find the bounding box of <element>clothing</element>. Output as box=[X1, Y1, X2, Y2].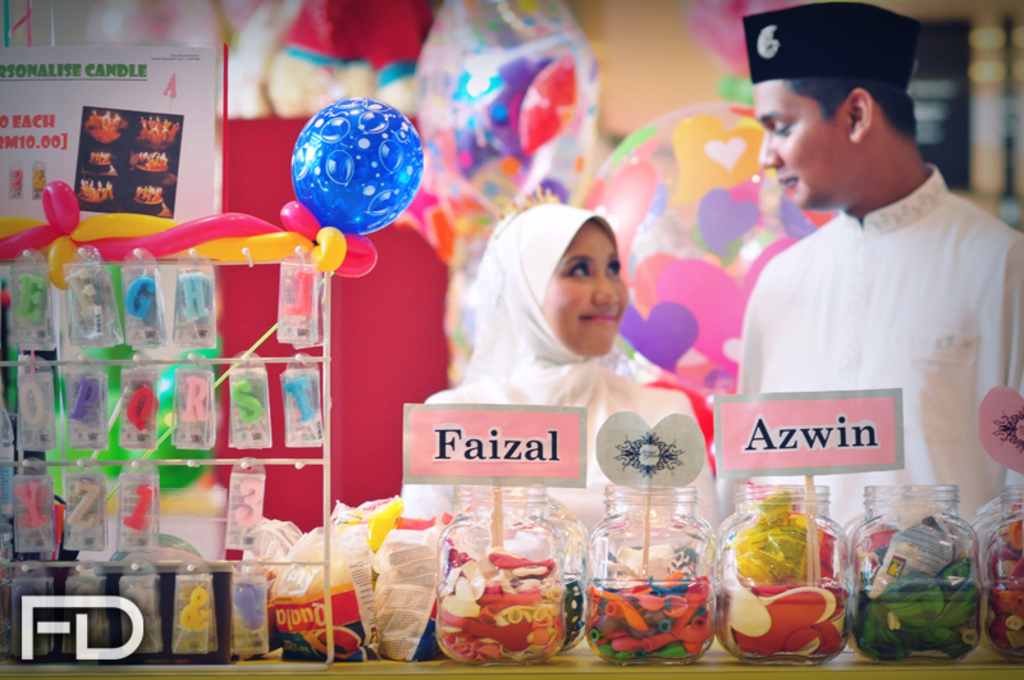
box=[424, 384, 713, 535].
